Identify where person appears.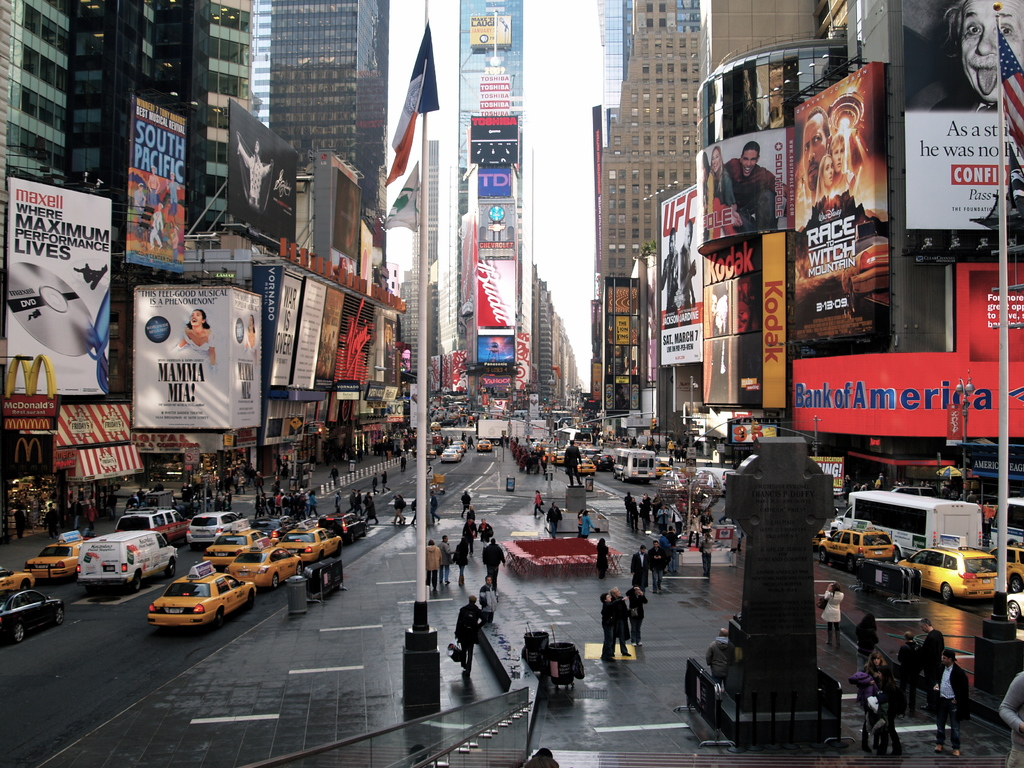
Appears at 994:667:1023:767.
